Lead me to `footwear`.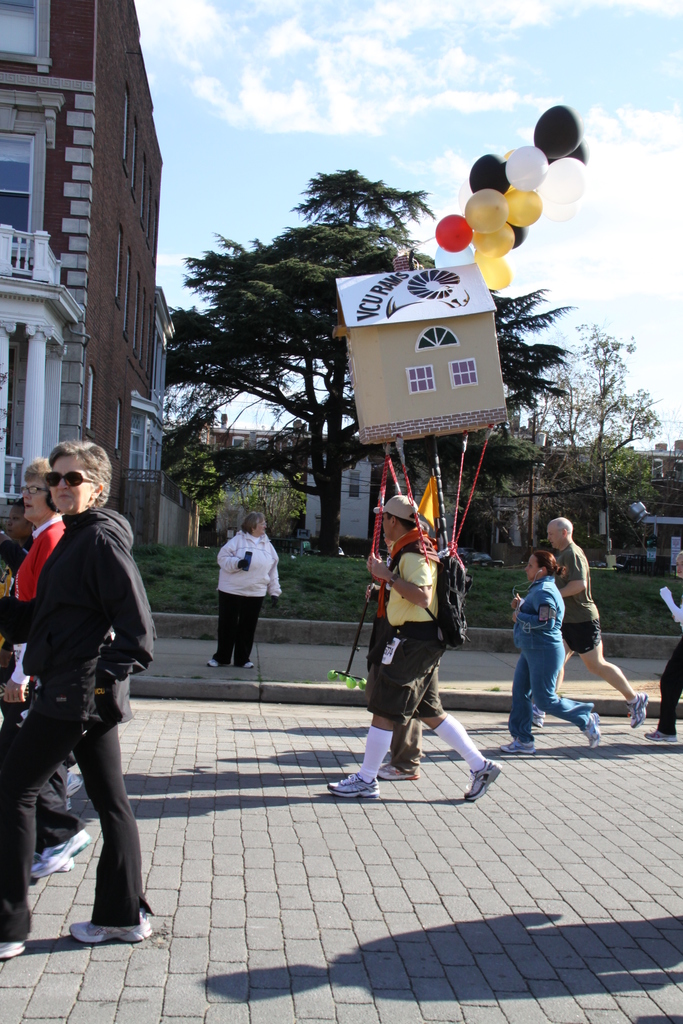
Lead to <region>586, 712, 598, 748</region>.
